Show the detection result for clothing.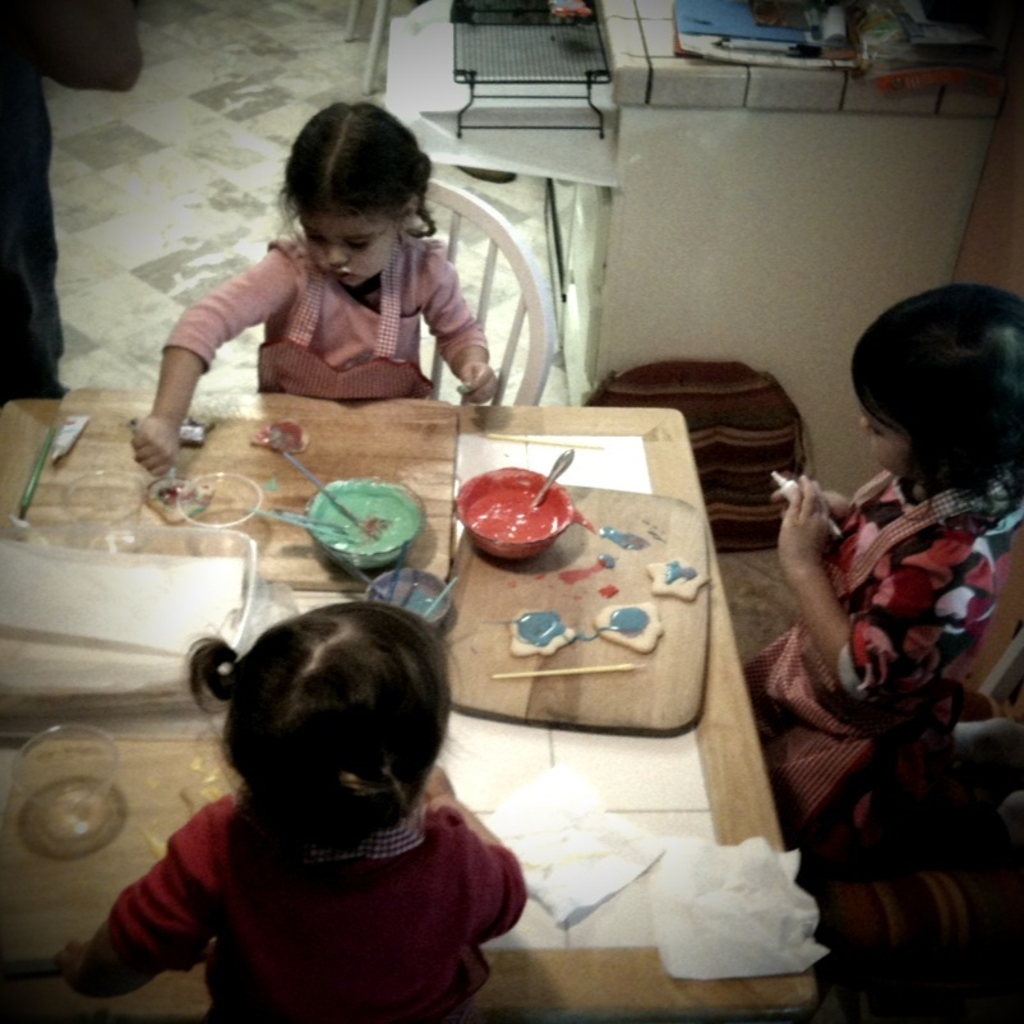
left=154, top=226, right=492, bottom=396.
